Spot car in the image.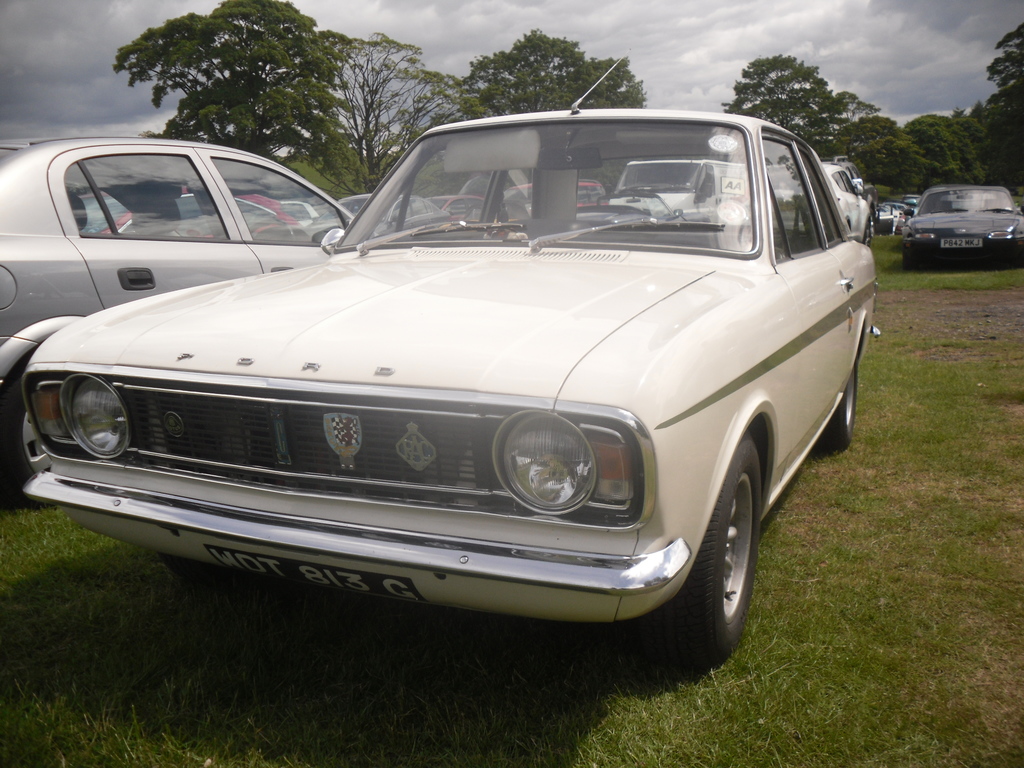
car found at [x1=330, y1=190, x2=447, y2=234].
